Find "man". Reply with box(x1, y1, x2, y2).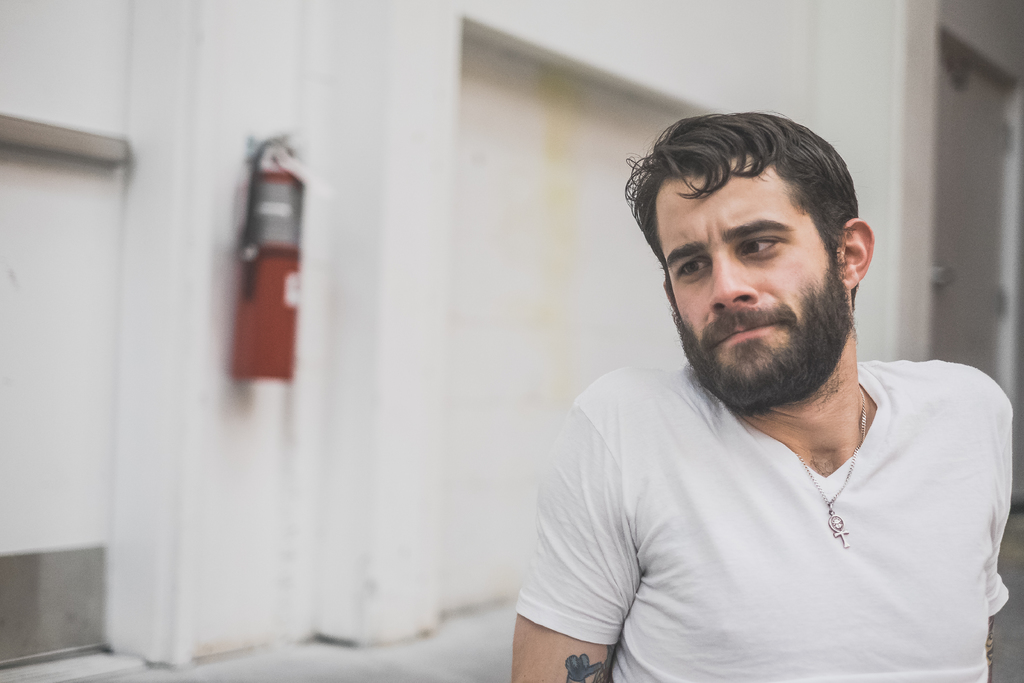
box(484, 110, 1023, 682).
